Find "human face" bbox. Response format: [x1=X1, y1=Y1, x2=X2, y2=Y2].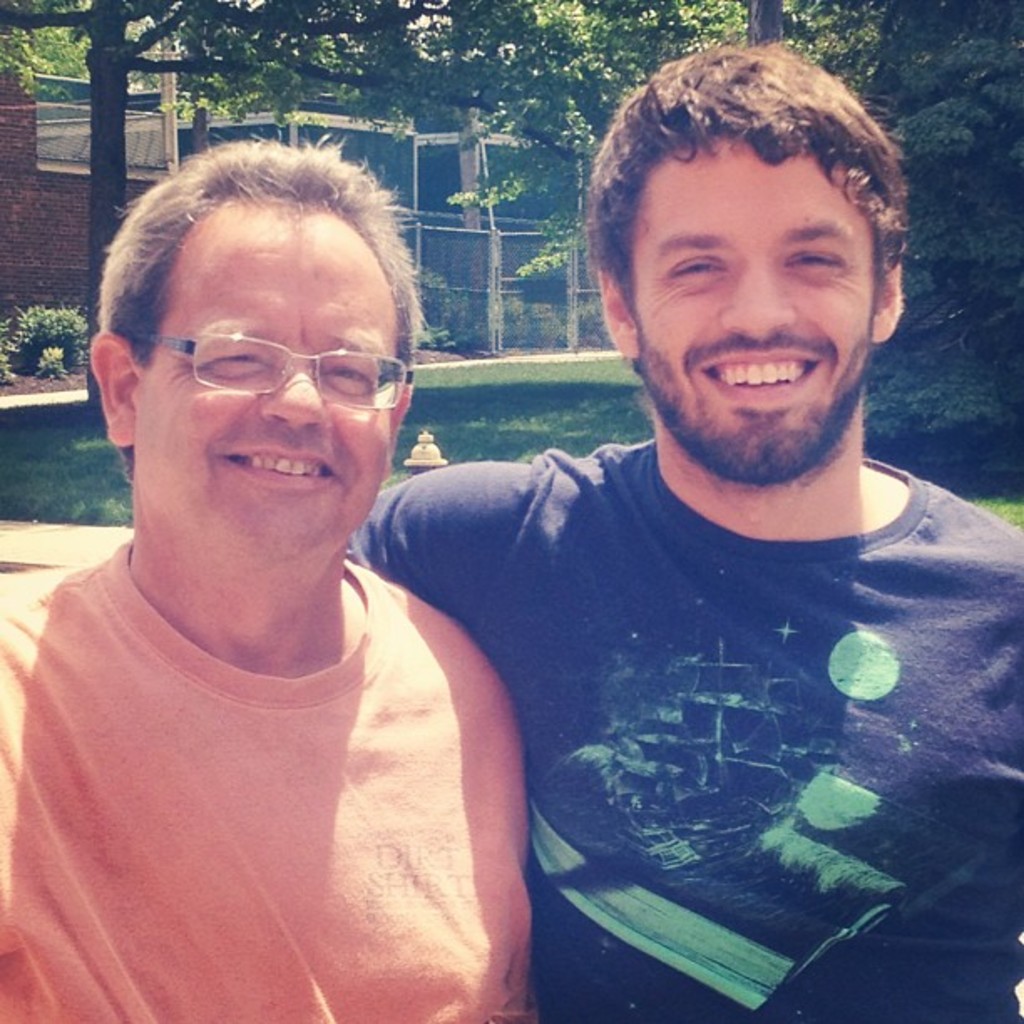
[x1=632, y1=139, x2=877, y2=495].
